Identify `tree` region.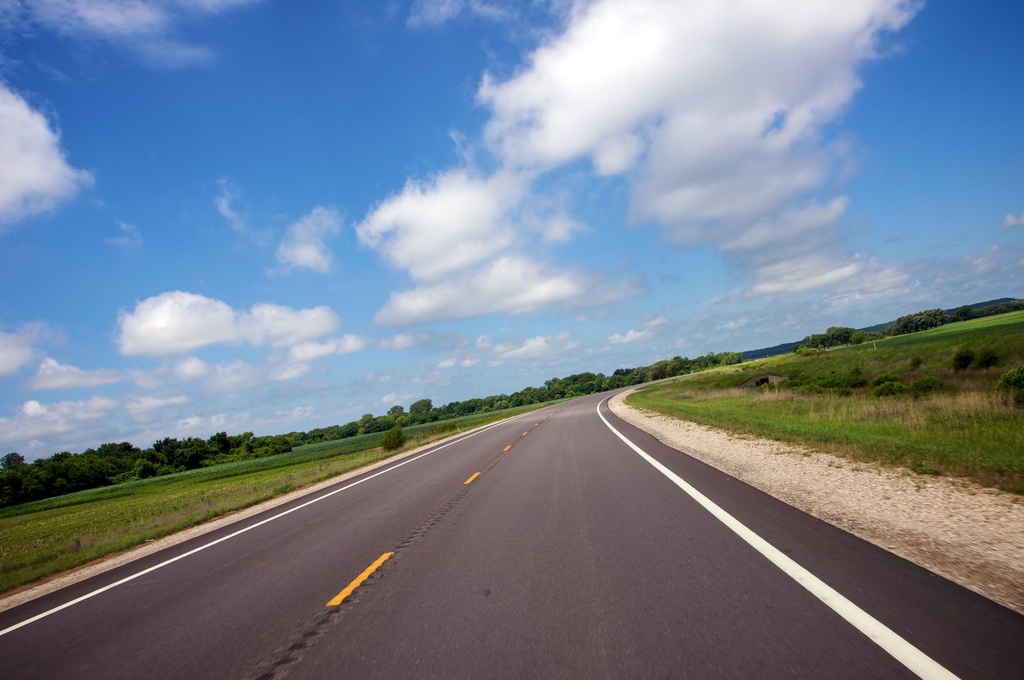
Region: [left=796, top=321, right=874, bottom=359].
